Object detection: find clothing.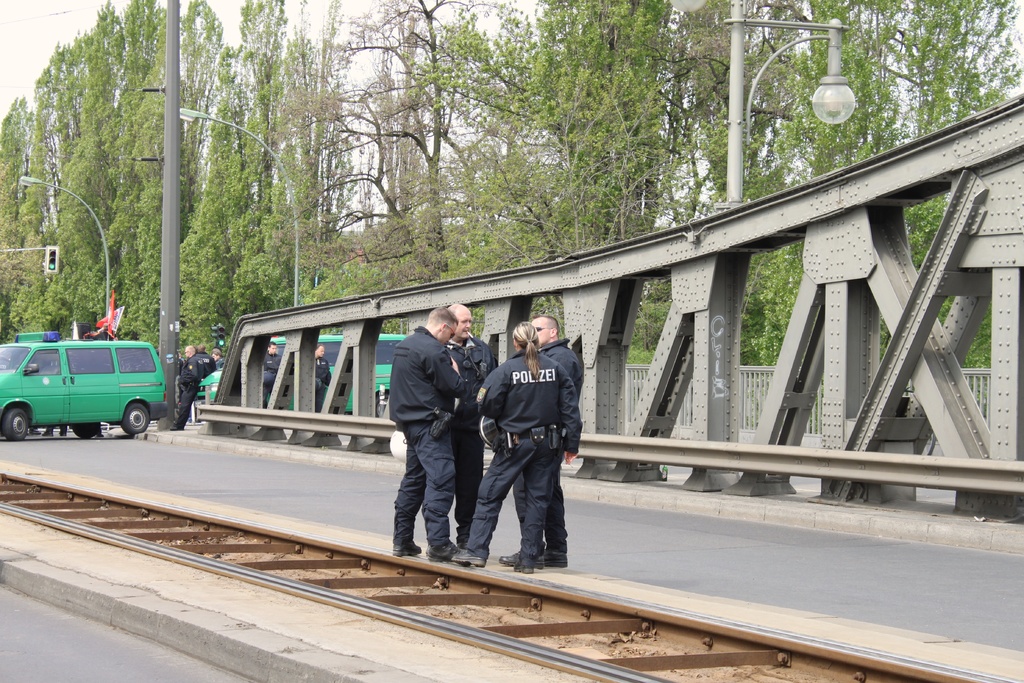
319/360/329/402.
